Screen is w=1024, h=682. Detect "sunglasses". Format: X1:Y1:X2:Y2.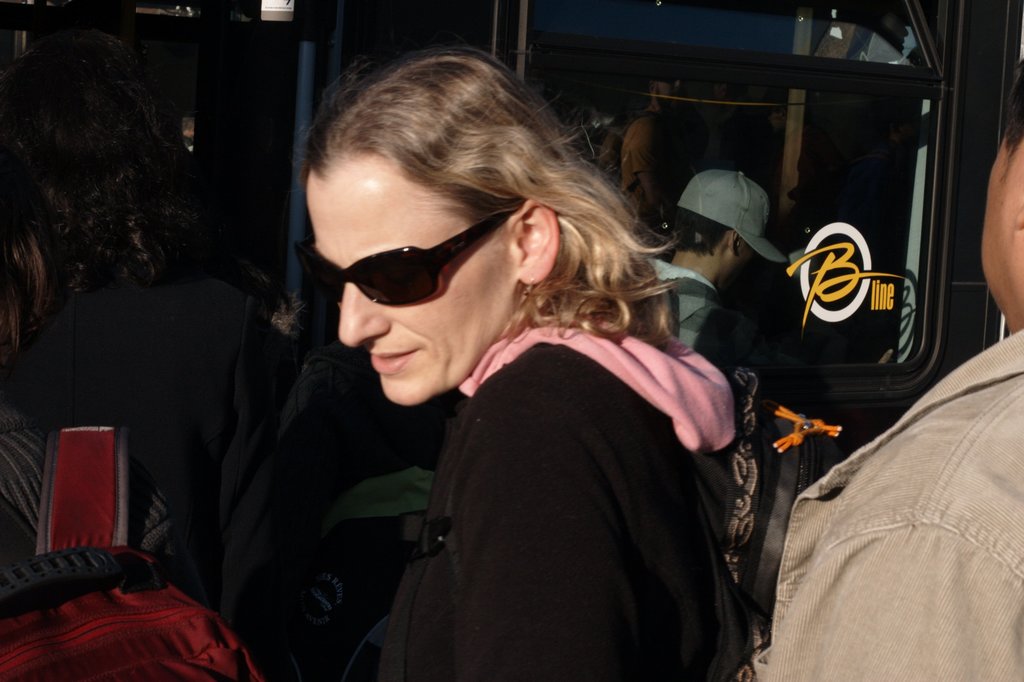
314:217:512:303.
